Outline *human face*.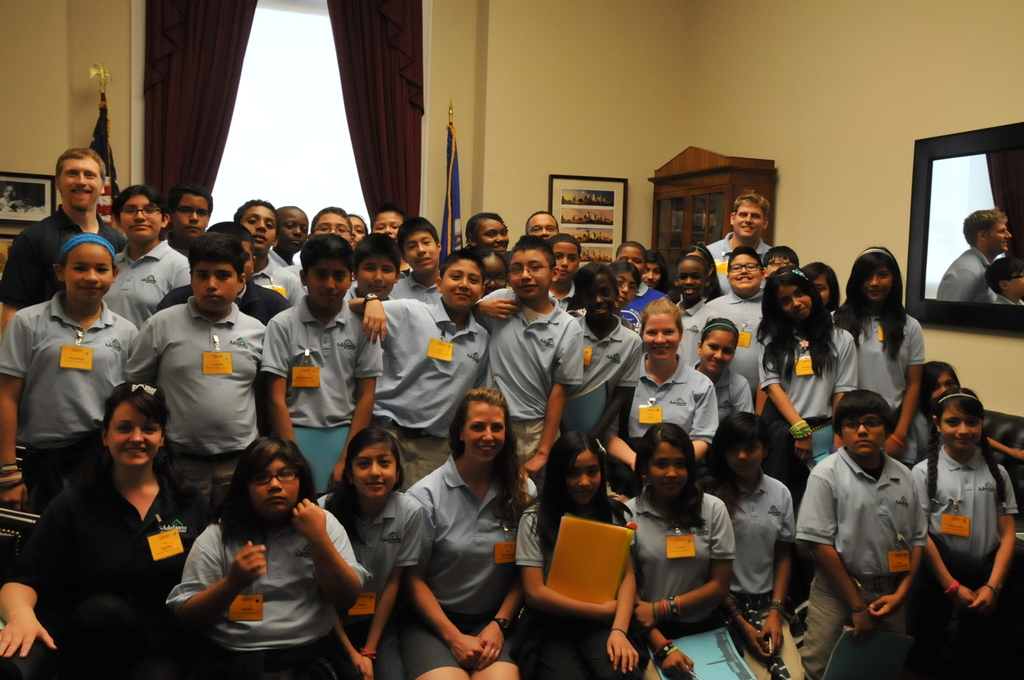
Outline: <region>612, 268, 639, 309</region>.
